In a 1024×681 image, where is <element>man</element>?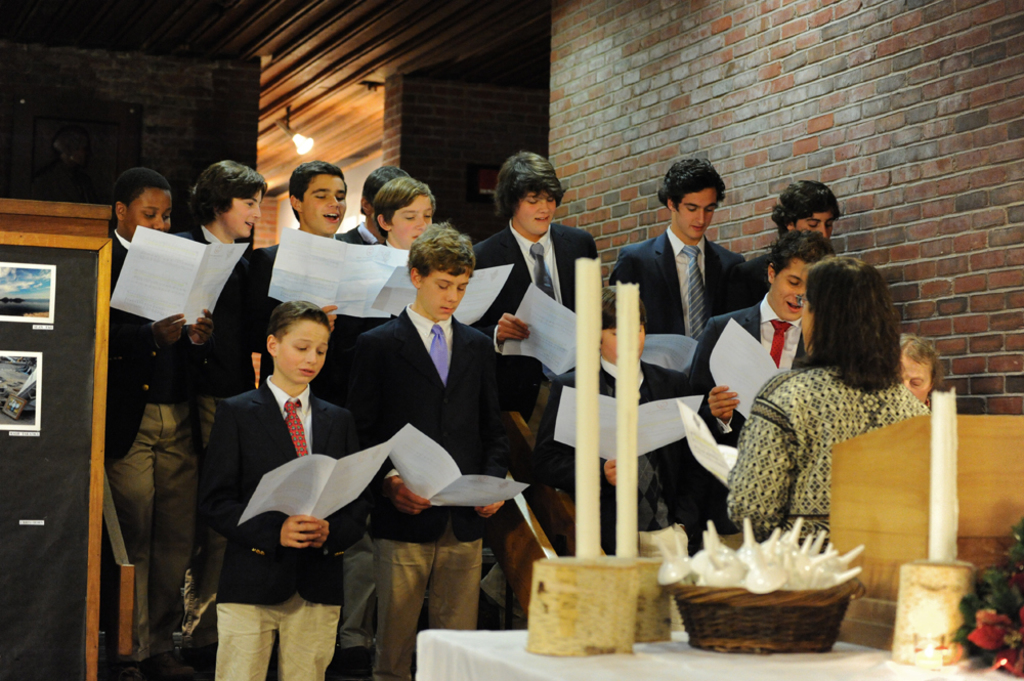
rect(332, 203, 530, 656).
